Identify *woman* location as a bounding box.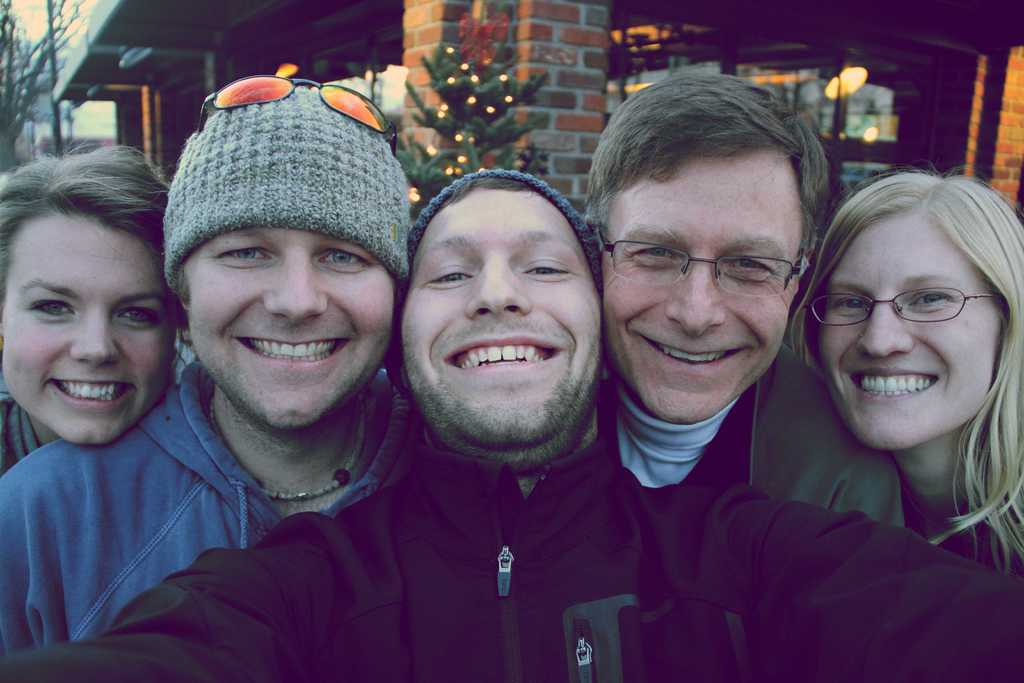
[left=787, top=157, right=1023, bottom=582].
